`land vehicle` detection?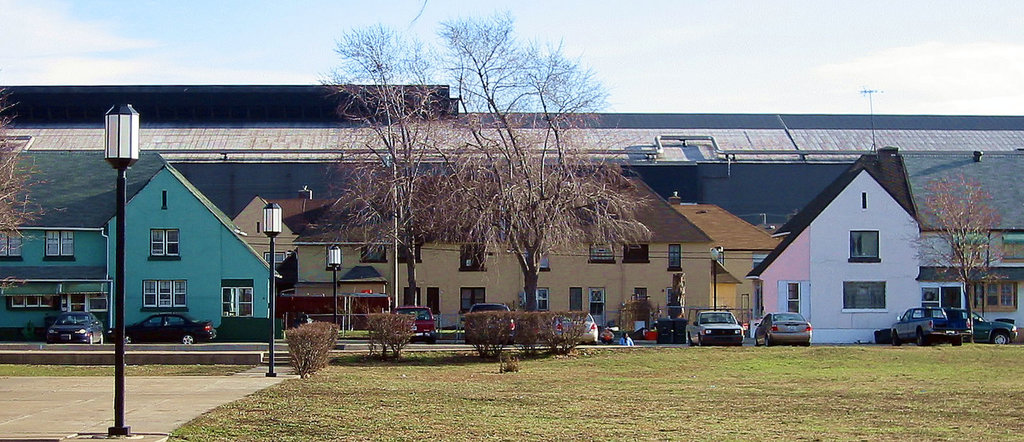
<bbox>396, 311, 435, 342</bbox>
